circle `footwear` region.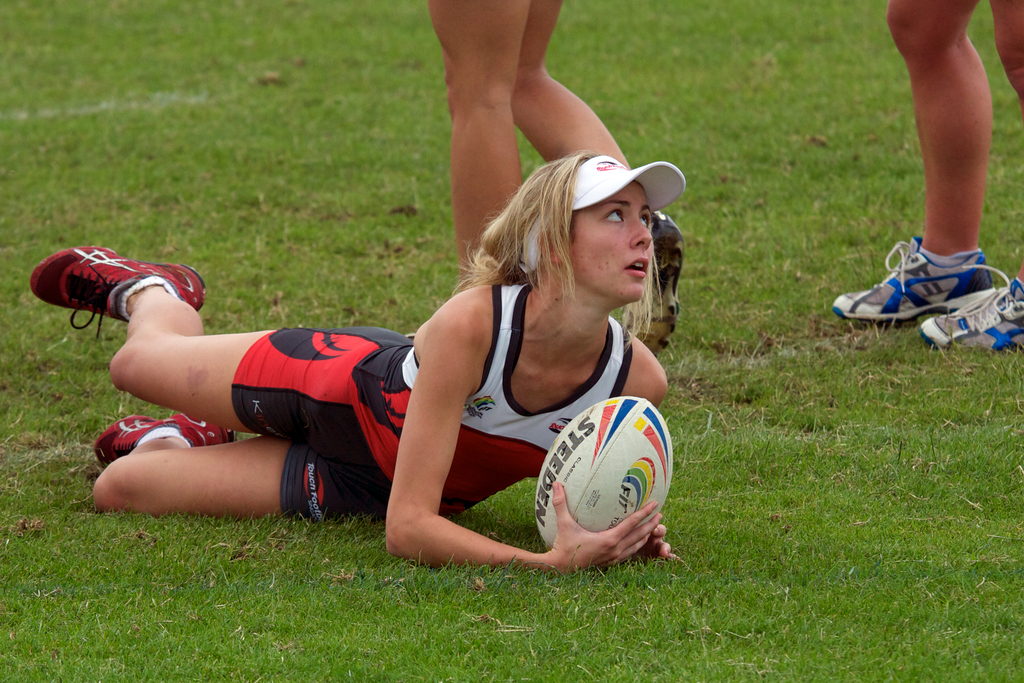
Region: 92/412/237/467.
